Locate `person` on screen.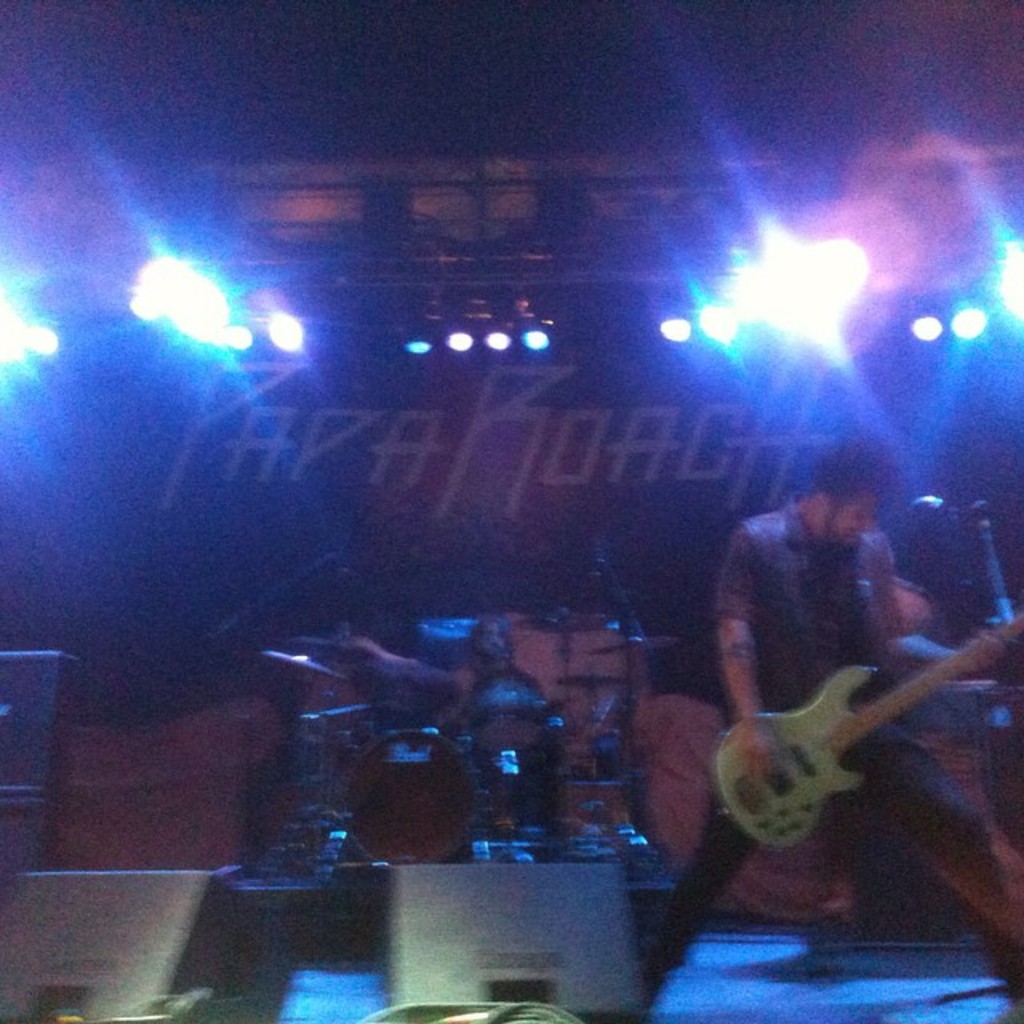
On screen at {"left": 642, "top": 440, "right": 1011, "bottom": 1002}.
